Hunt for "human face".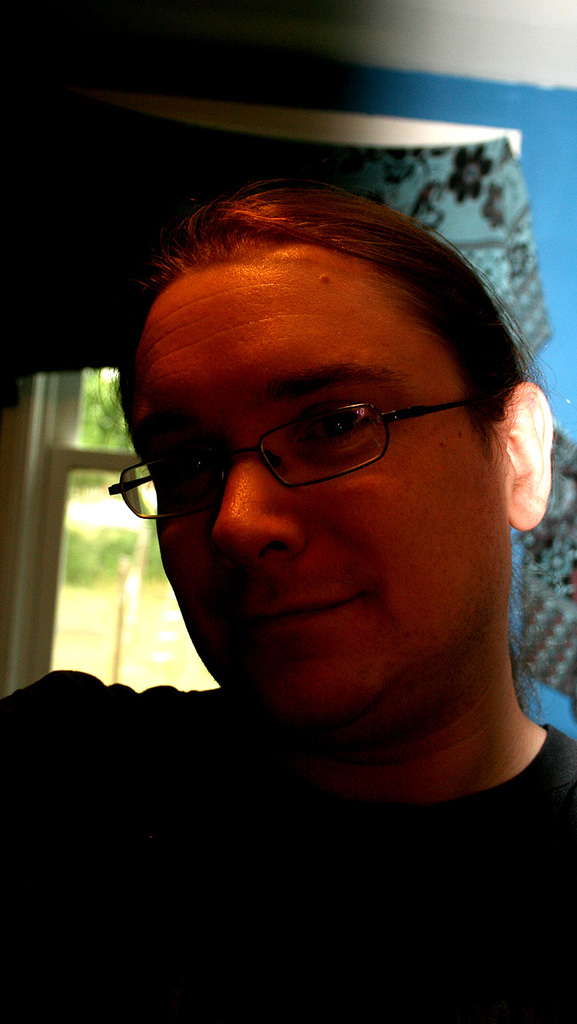
Hunted down at BBox(129, 278, 507, 717).
